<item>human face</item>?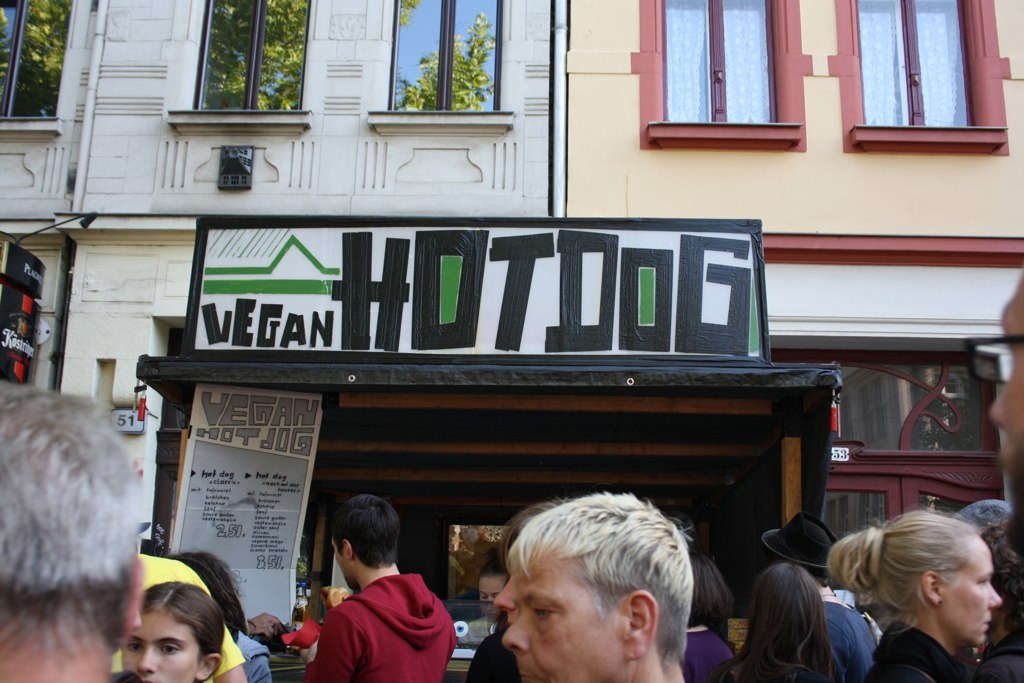
pyautogui.locateOnScreen(332, 536, 349, 587)
